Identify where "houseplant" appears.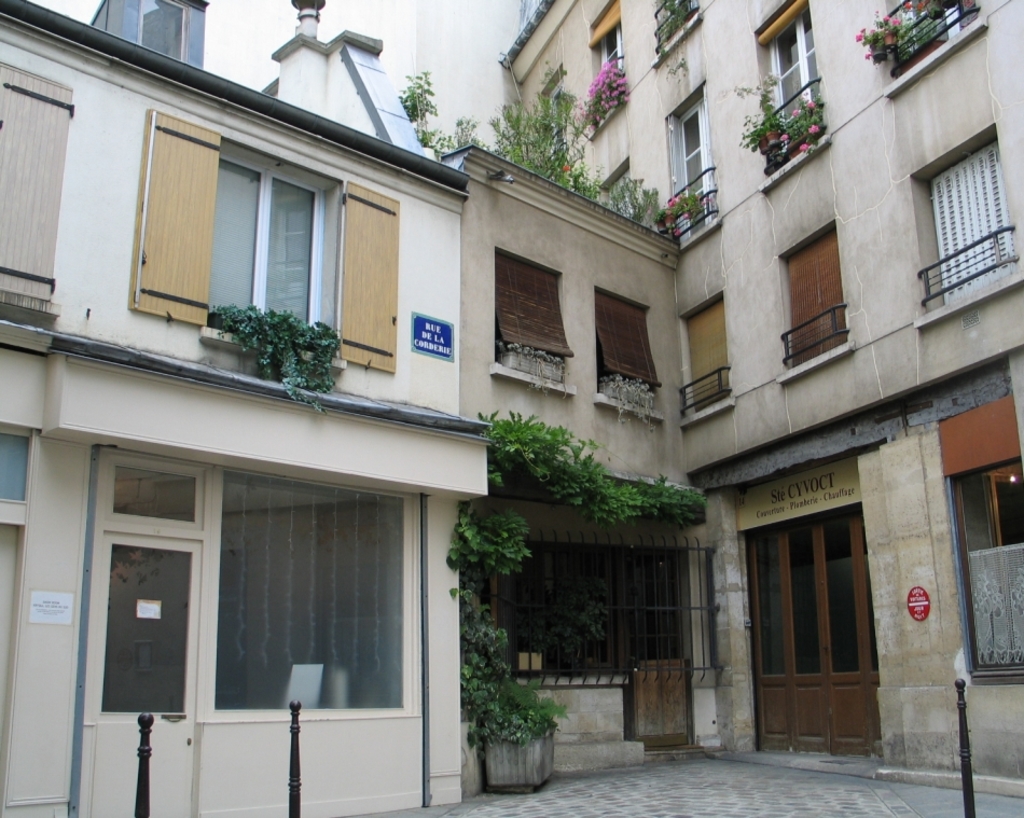
Appears at [455,627,576,800].
